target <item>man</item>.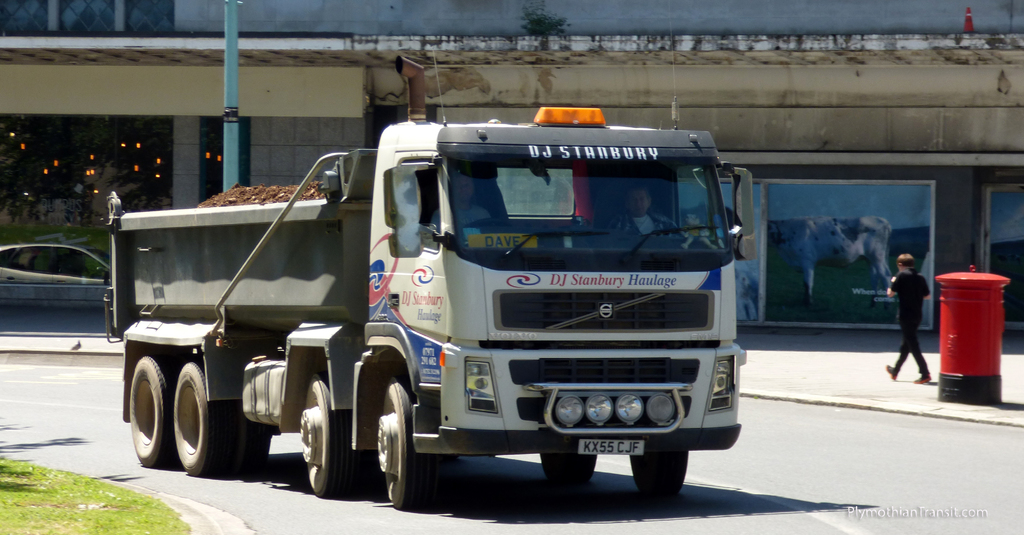
Target region: left=607, top=186, right=677, bottom=239.
